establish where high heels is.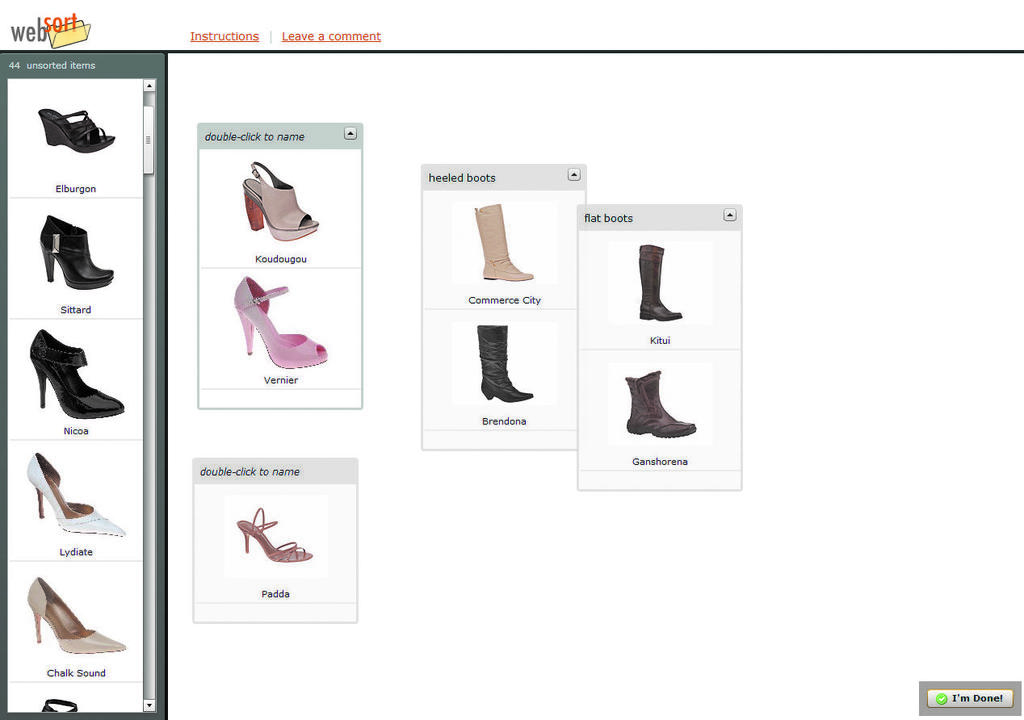
Established at [242,164,317,243].
